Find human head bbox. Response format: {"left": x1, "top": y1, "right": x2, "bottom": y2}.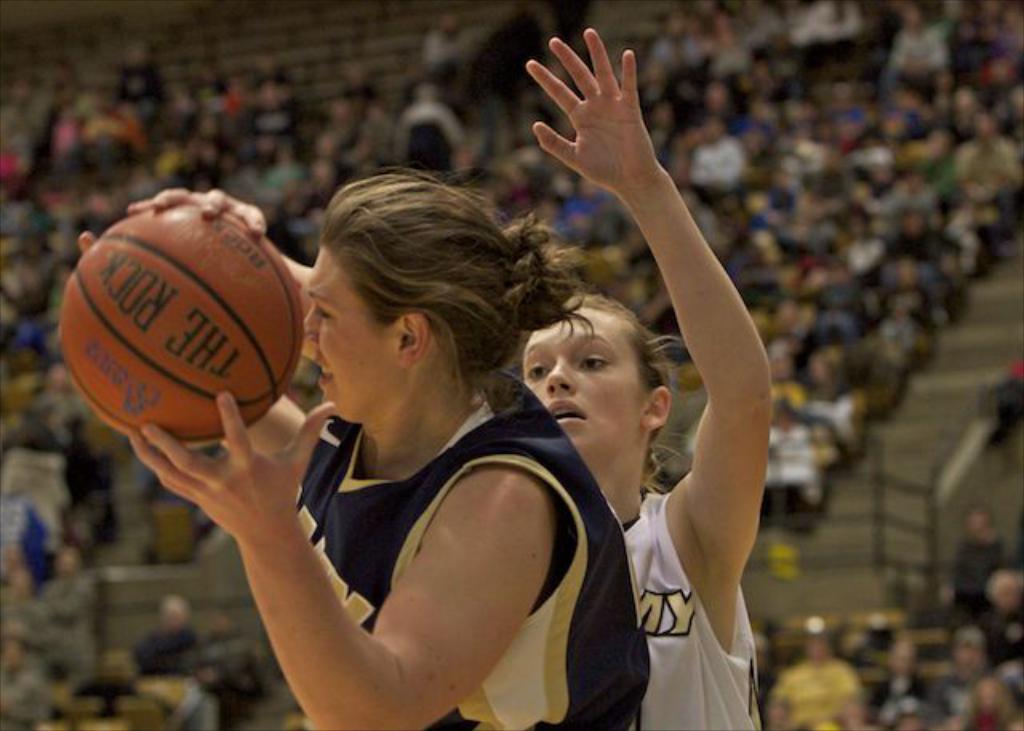
{"left": 517, "top": 290, "right": 680, "bottom": 453}.
